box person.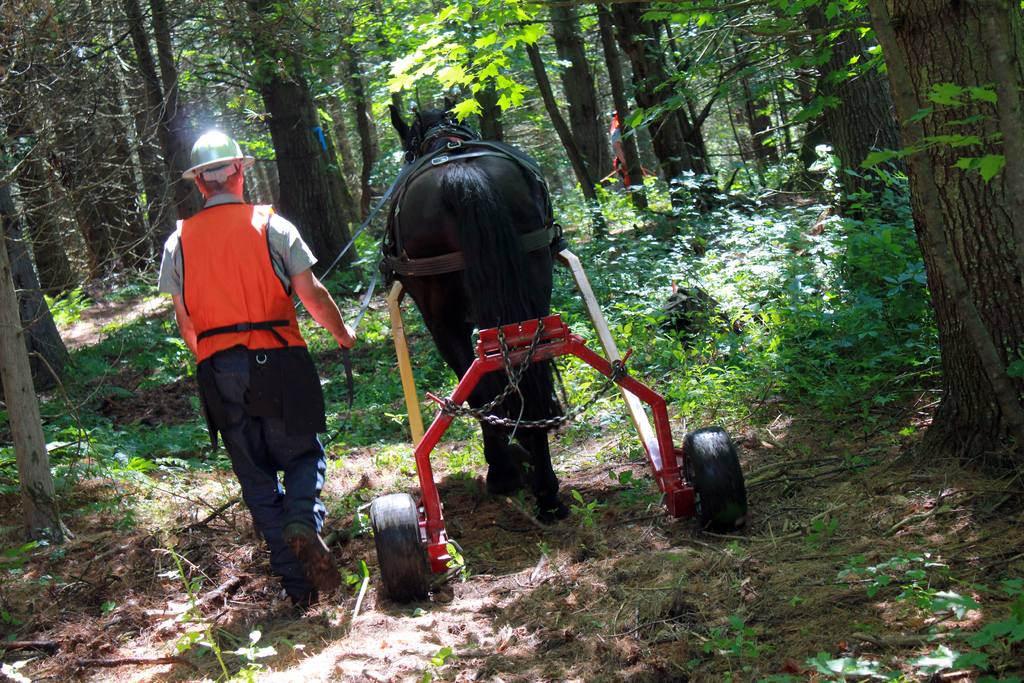
164, 135, 340, 611.
